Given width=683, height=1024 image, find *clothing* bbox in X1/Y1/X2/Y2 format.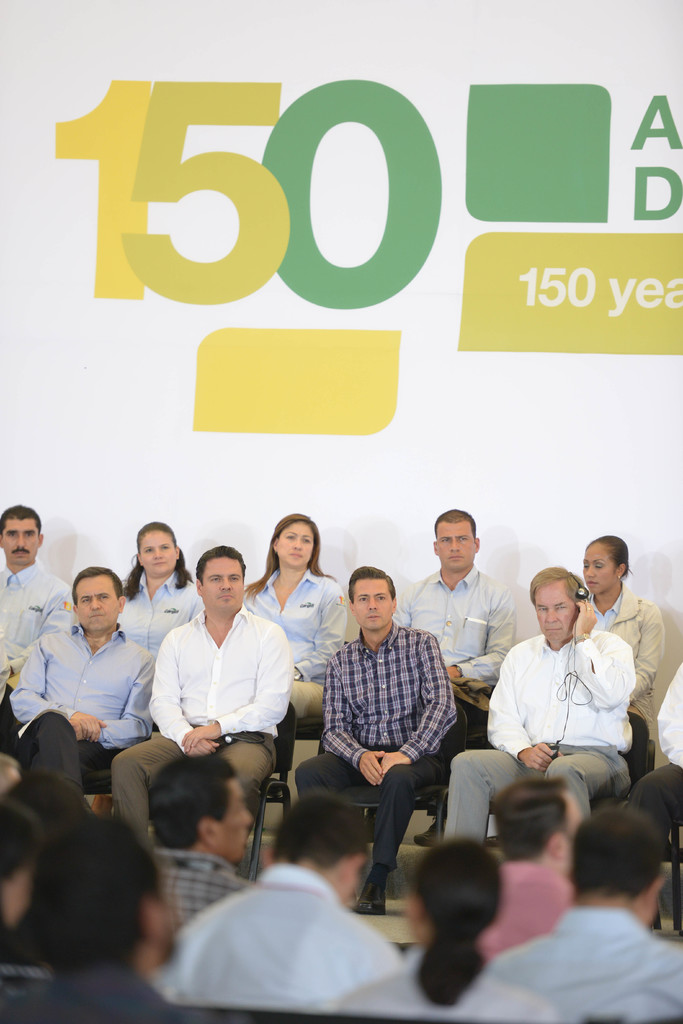
600/568/673/738.
